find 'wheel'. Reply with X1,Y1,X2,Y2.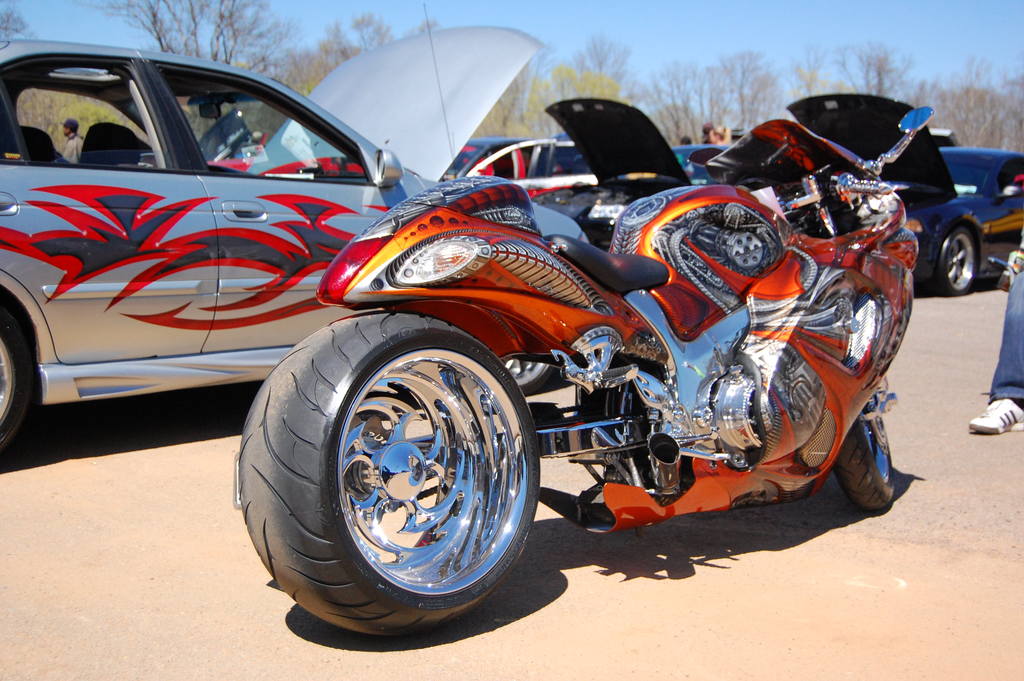
939,220,984,295.
